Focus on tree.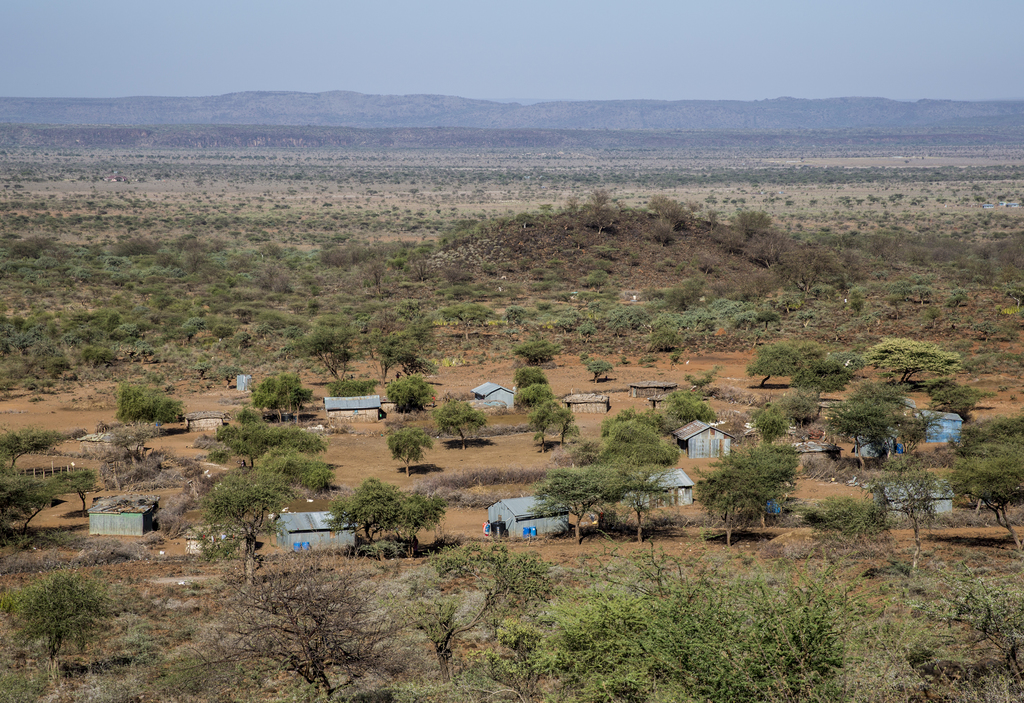
Focused at [105,553,1023,702].
